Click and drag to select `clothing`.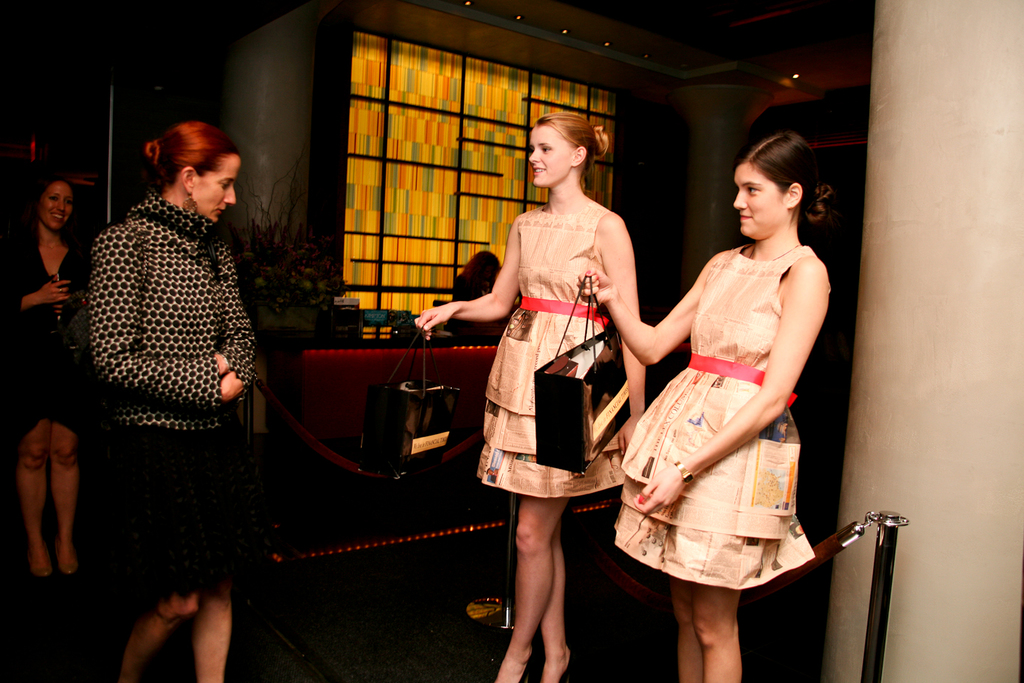
Selection: 78:199:264:612.
